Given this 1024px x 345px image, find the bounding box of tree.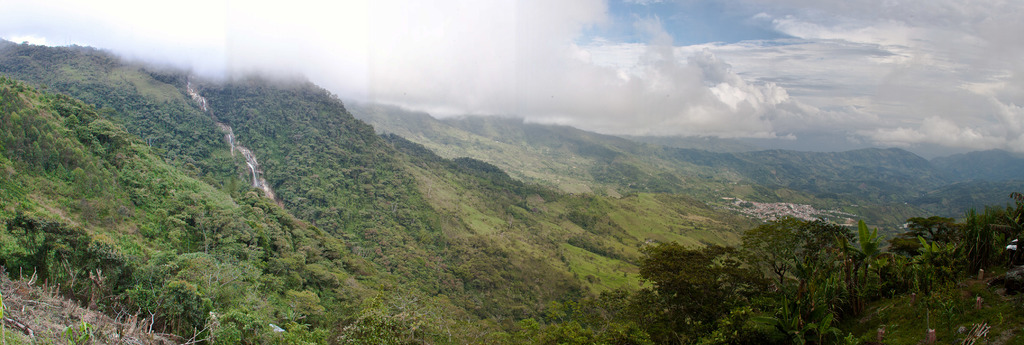
rect(623, 240, 730, 344).
